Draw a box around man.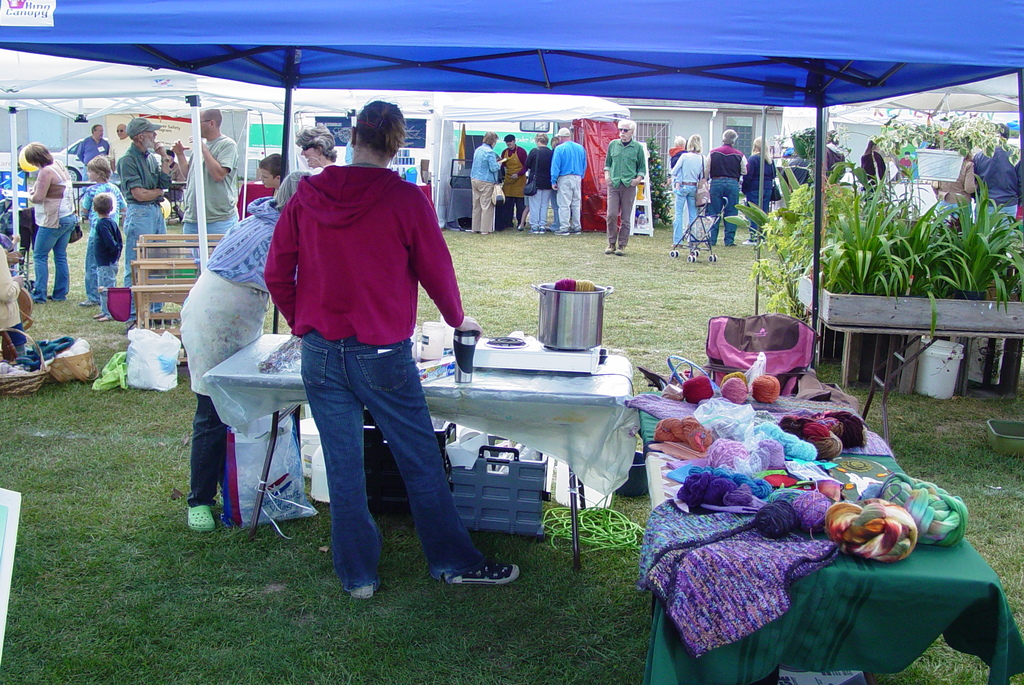
Rect(500, 131, 524, 233).
